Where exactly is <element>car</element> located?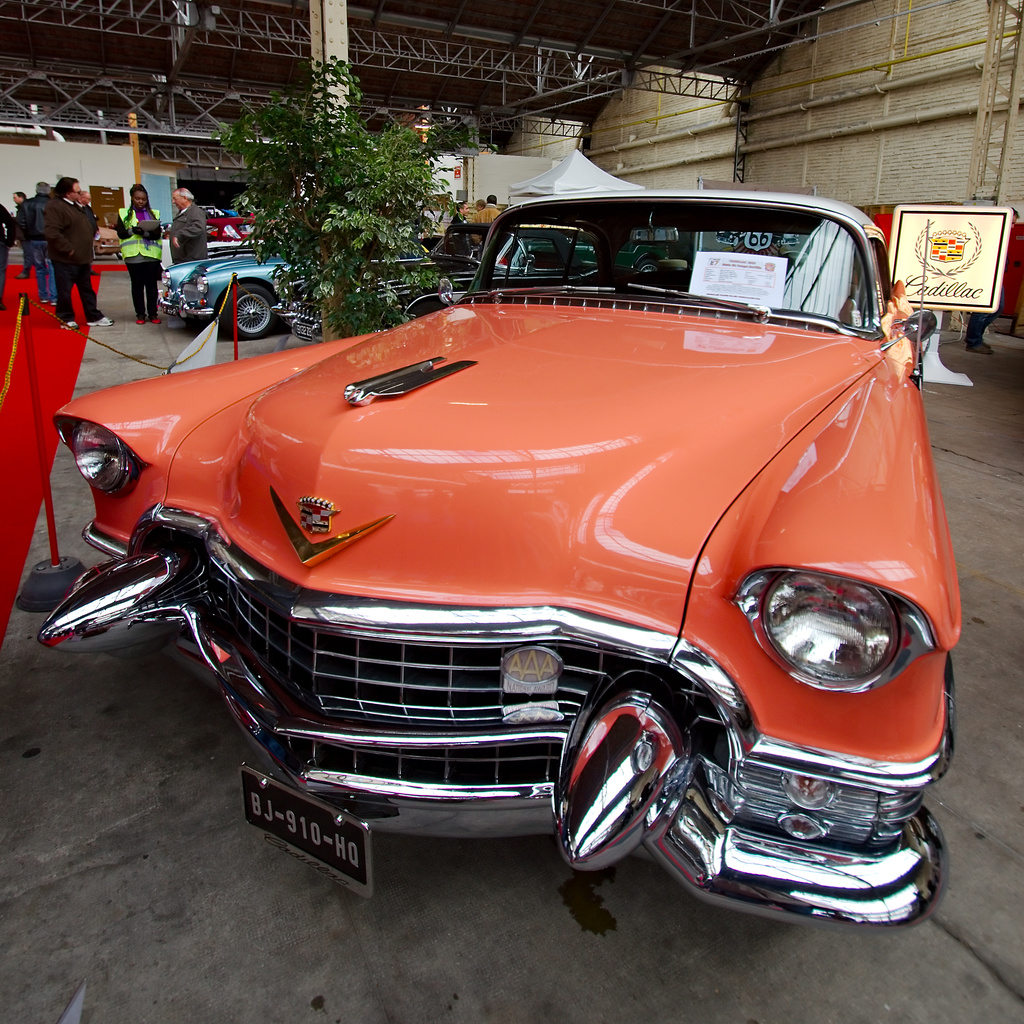
Its bounding box is crop(333, 197, 598, 325).
